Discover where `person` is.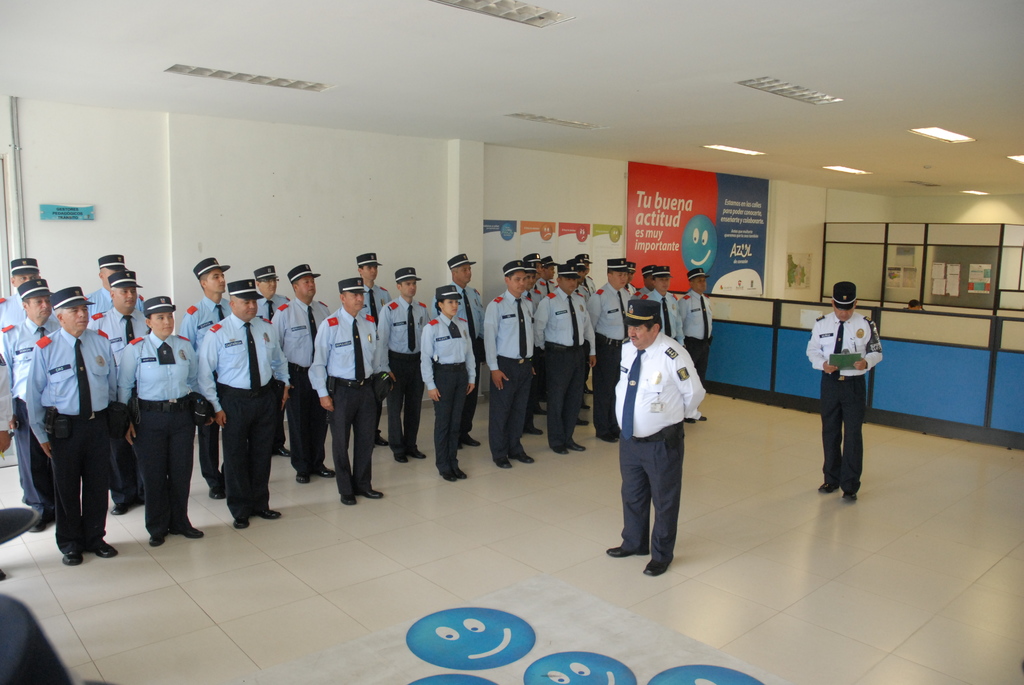
Discovered at (36,289,132,572).
